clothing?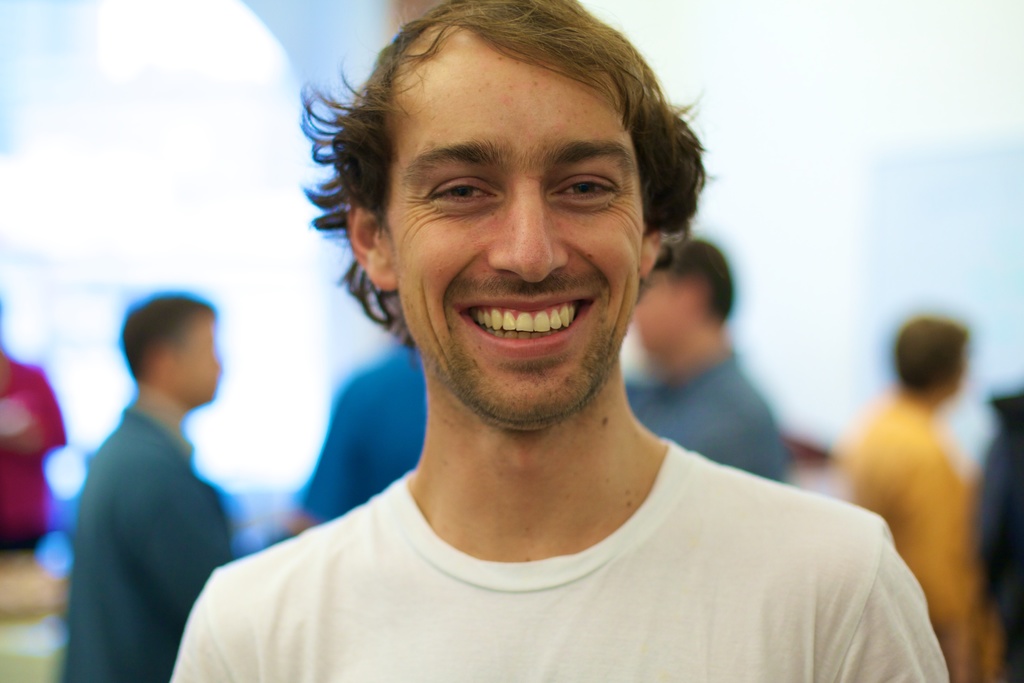
select_region(644, 349, 785, 483)
